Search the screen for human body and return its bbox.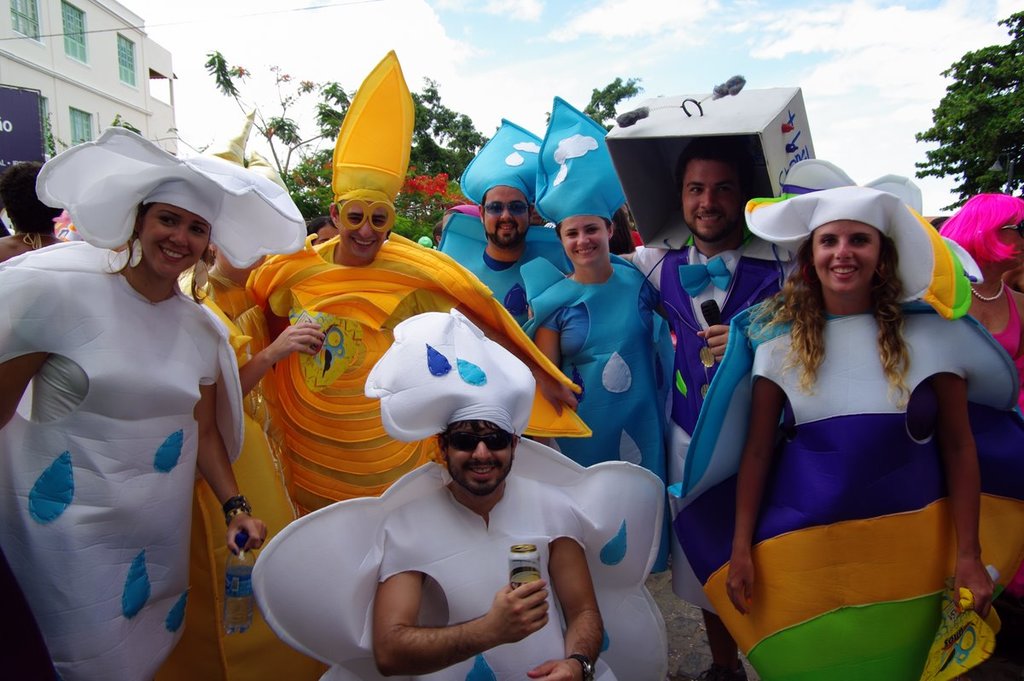
Found: region(514, 263, 684, 488).
